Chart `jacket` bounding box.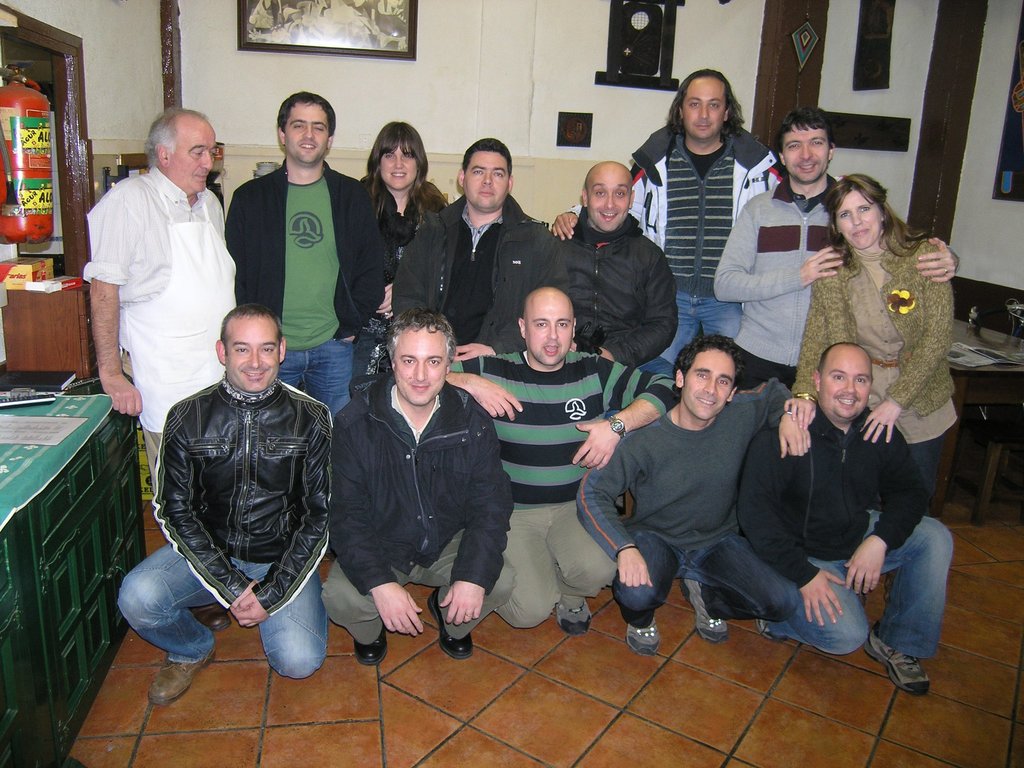
Charted: 554:207:685:369.
